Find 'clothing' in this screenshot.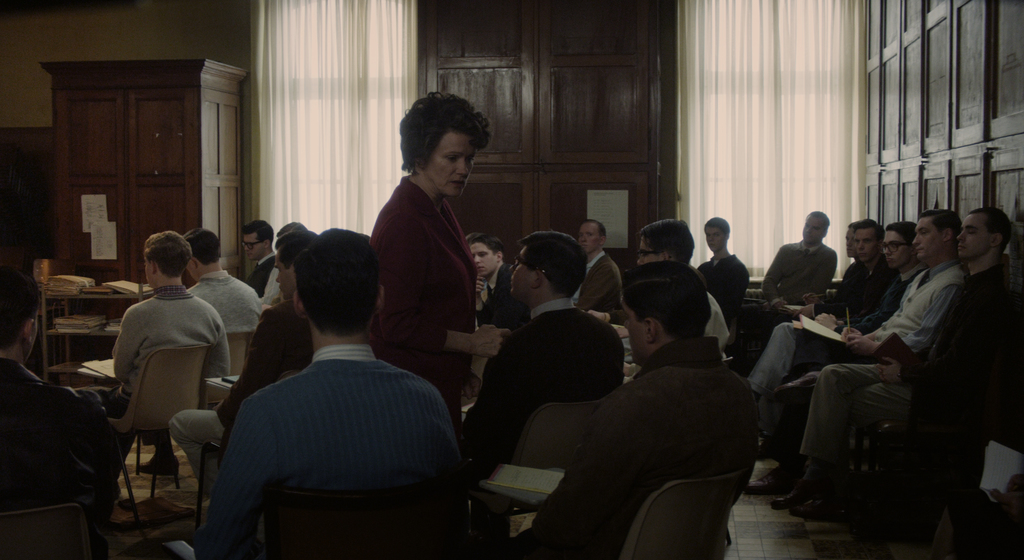
The bounding box for 'clothing' is bbox=[563, 255, 622, 324].
